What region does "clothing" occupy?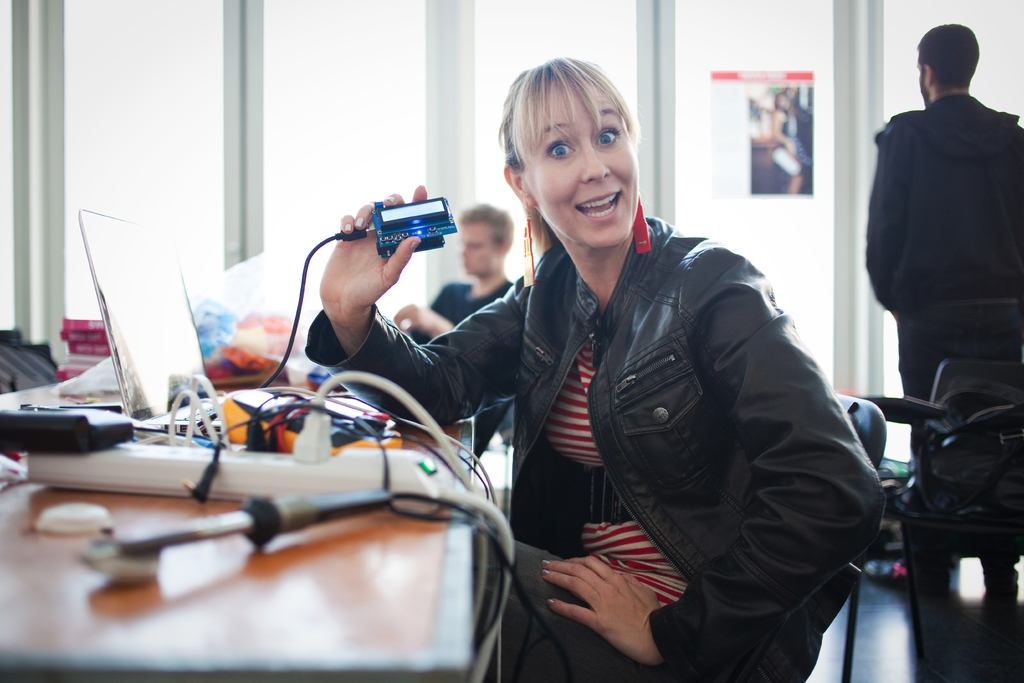
[left=861, top=90, right=1023, bottom=591].
